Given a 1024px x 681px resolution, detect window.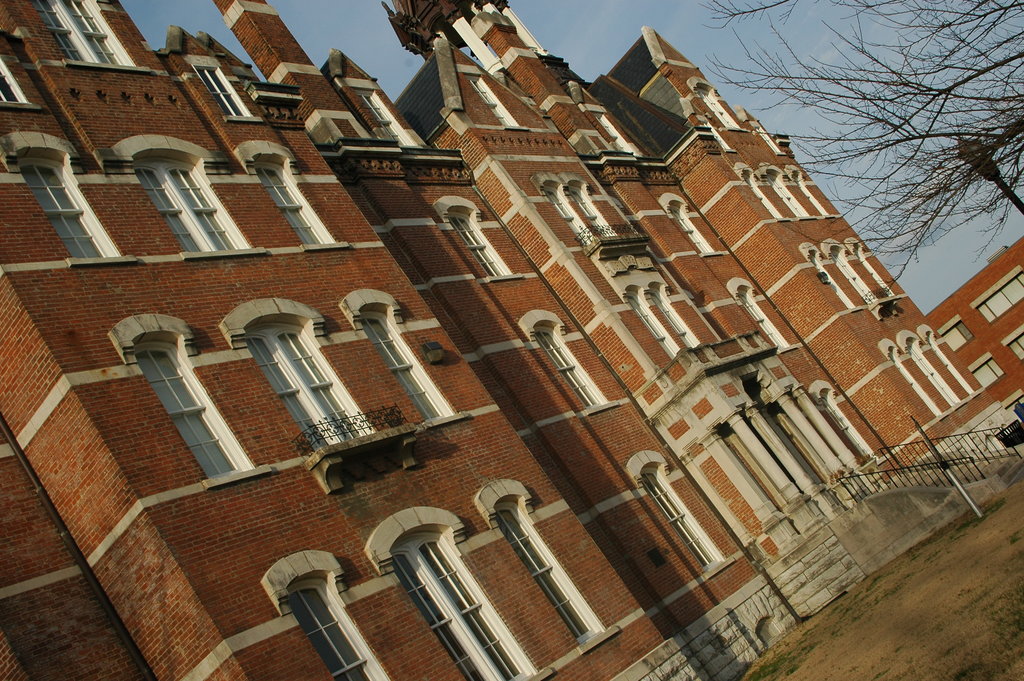
crop(0, 130, 140, 270).
